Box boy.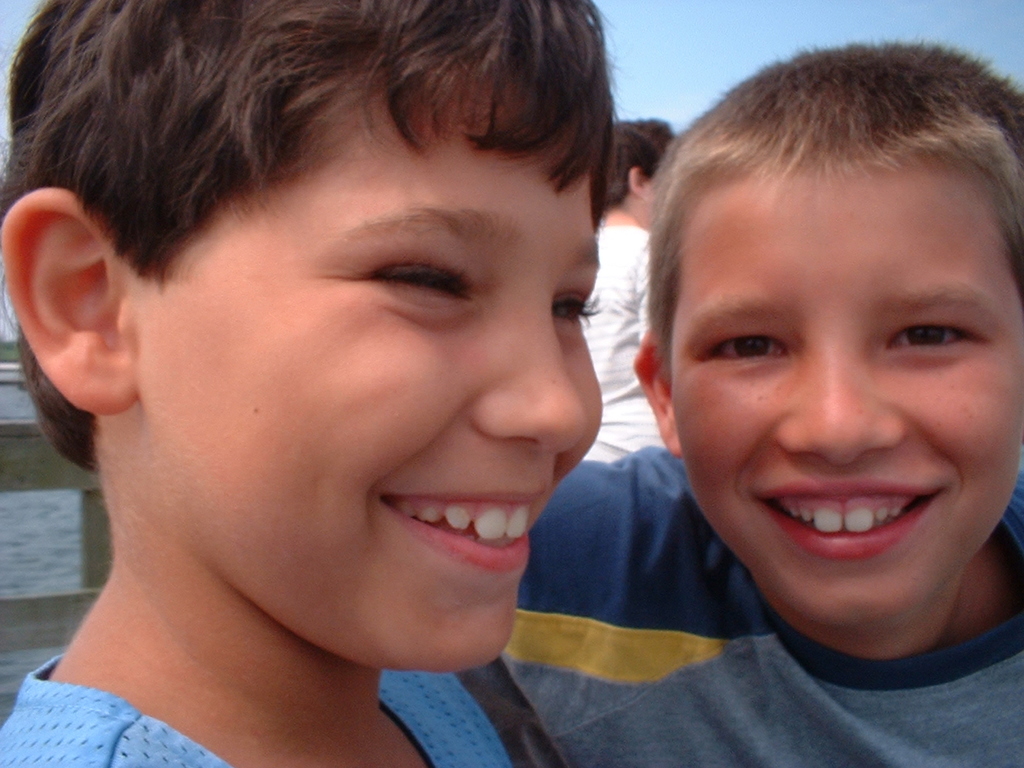
crop(0, 0, 602, 767).
